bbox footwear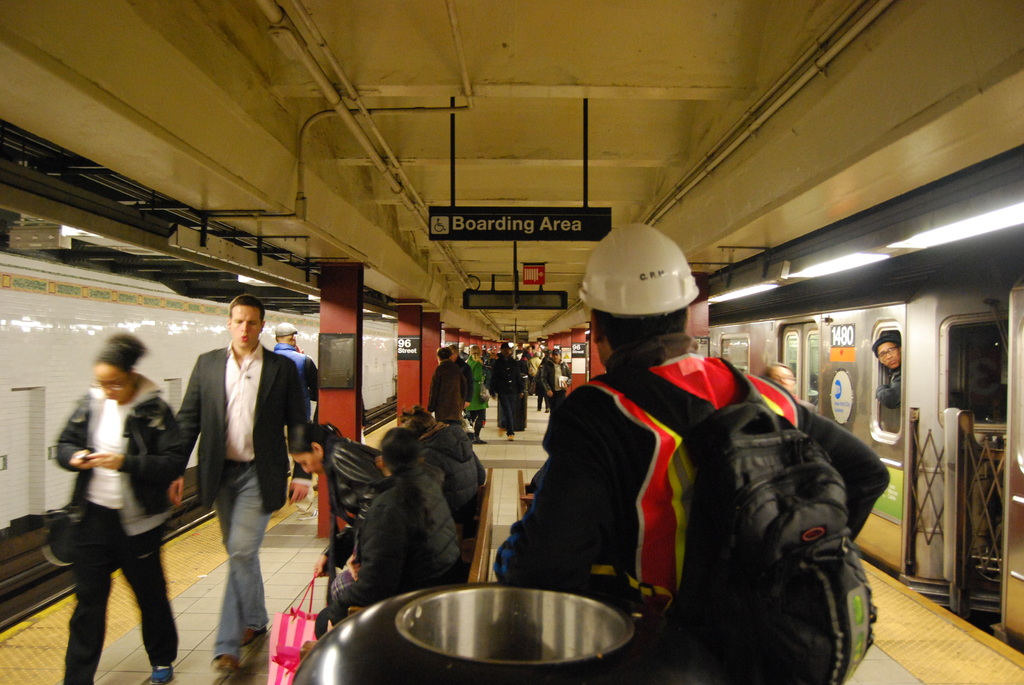
[left=206, top=653, right=234, bottom=674]
